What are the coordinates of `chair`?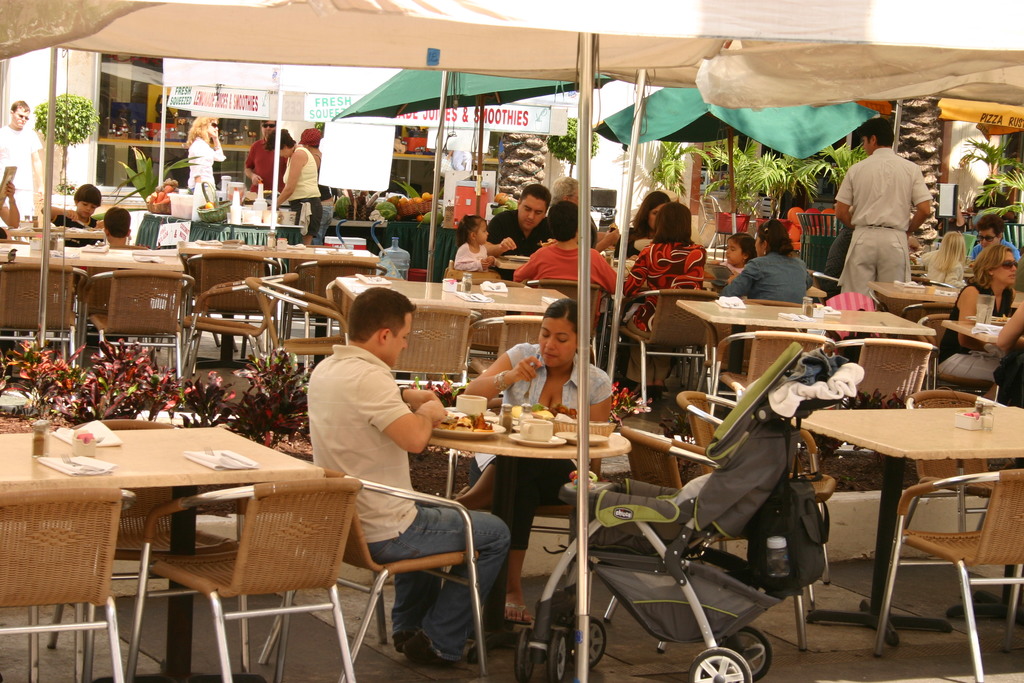
246, 273, 351, 374.
